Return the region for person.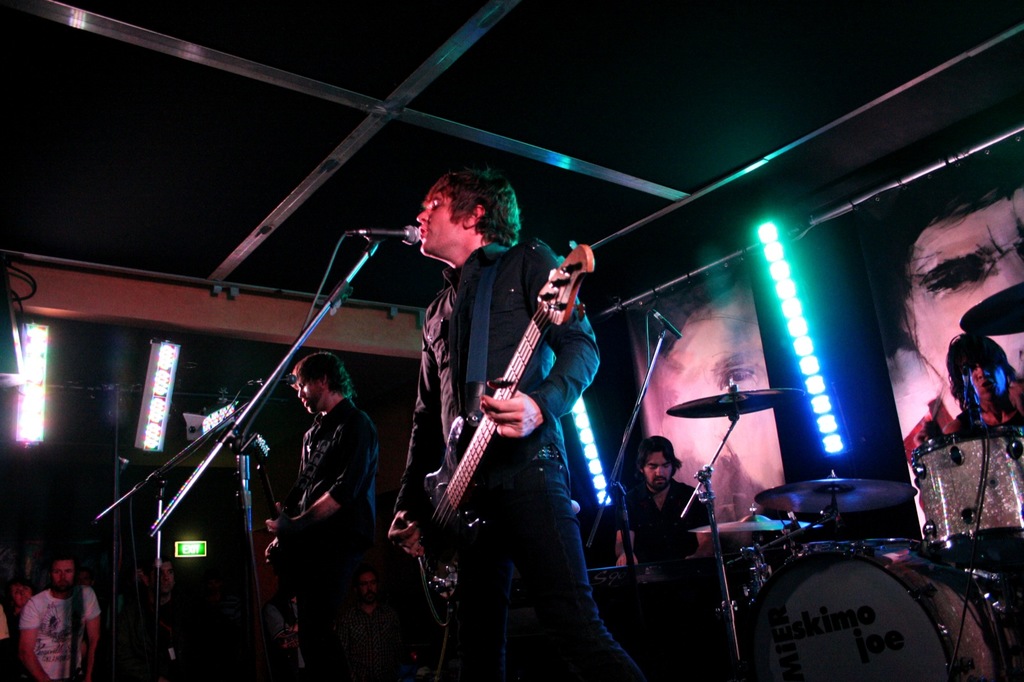
BBox(18, 553, 104, 681).
